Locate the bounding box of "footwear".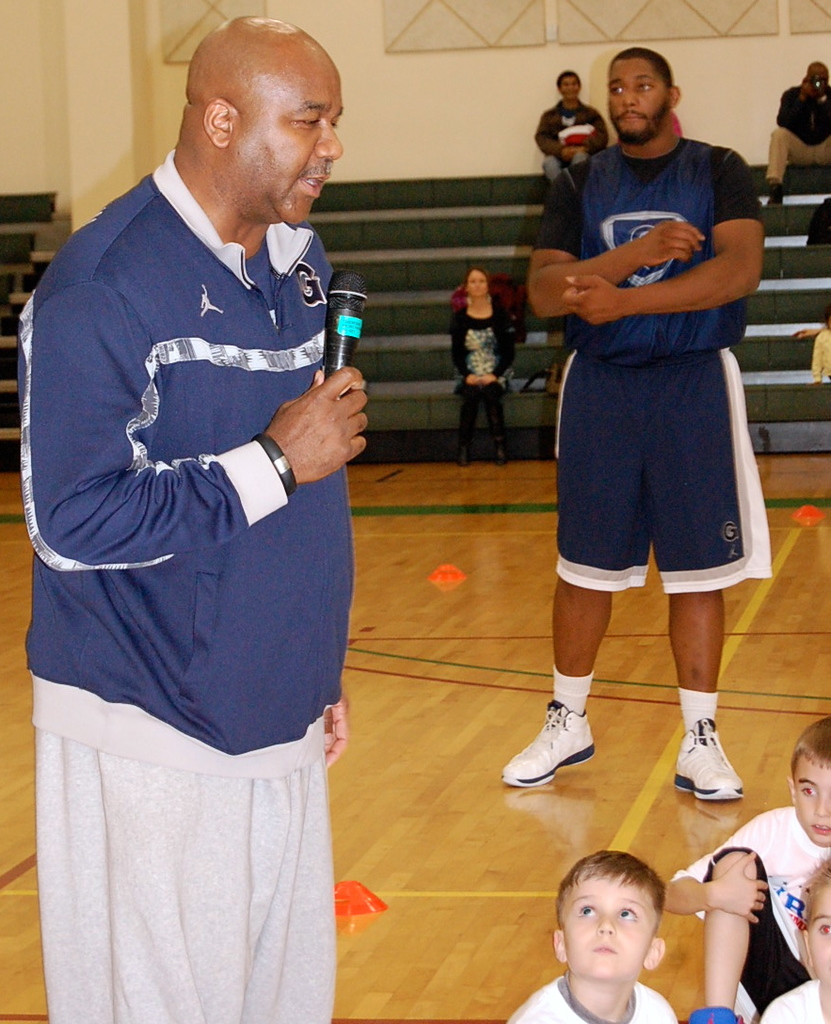
Bounding box: [left=511, top=707, right=603, bottom=805].
